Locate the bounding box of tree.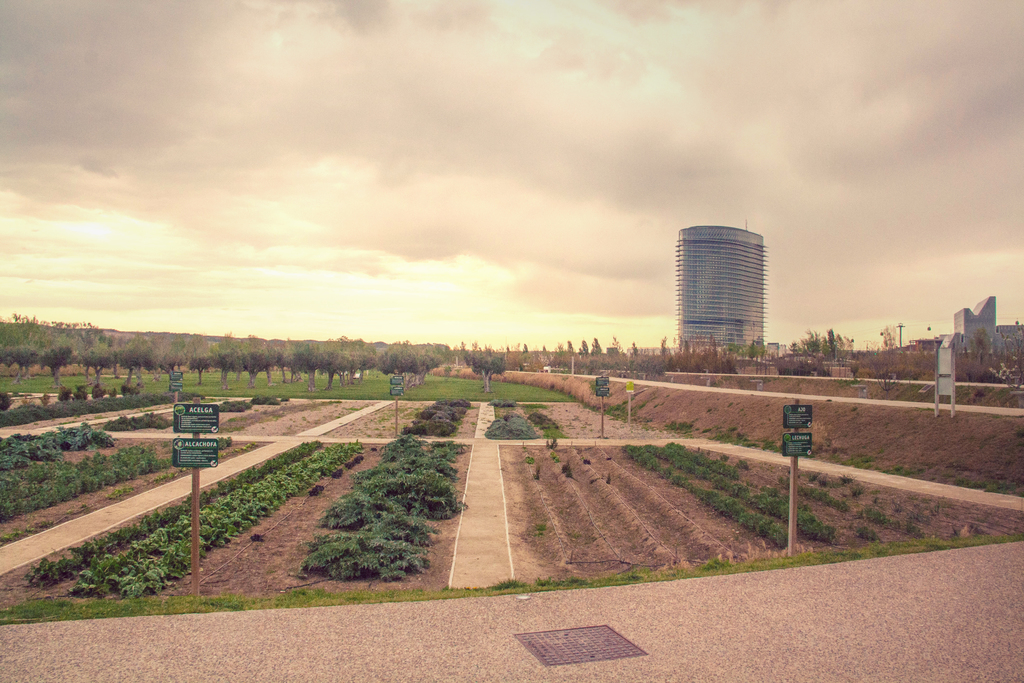
Bounding box: 881/320/899/368.
